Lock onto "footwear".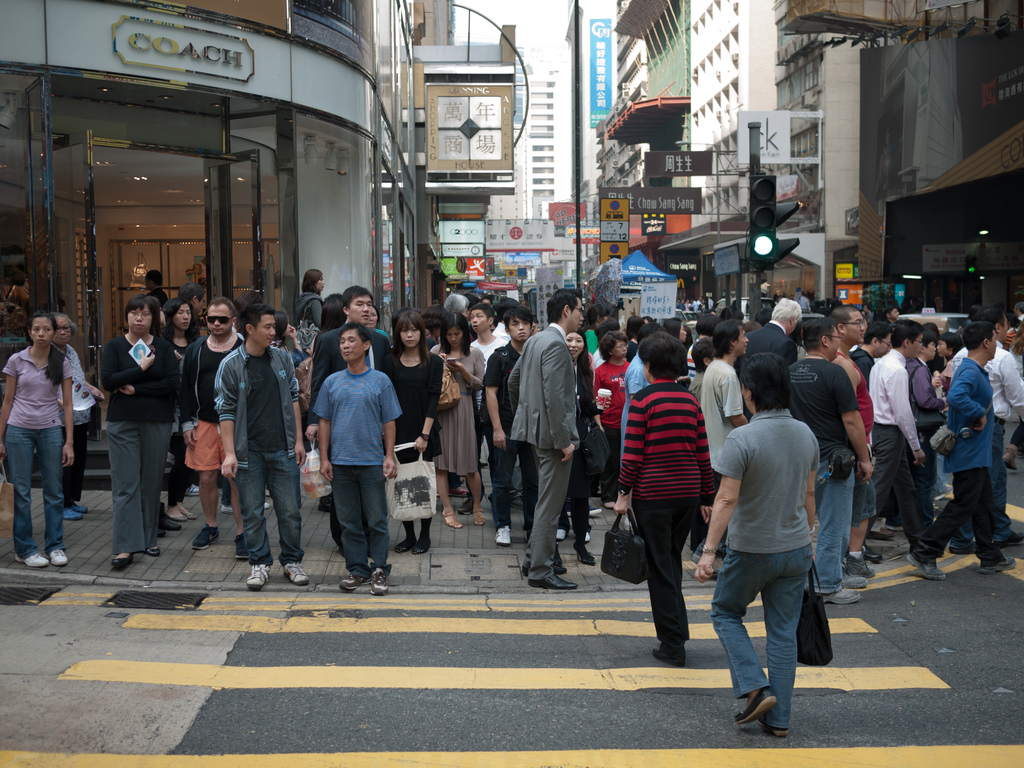
Locked: region(493, 525, 510, 547).
